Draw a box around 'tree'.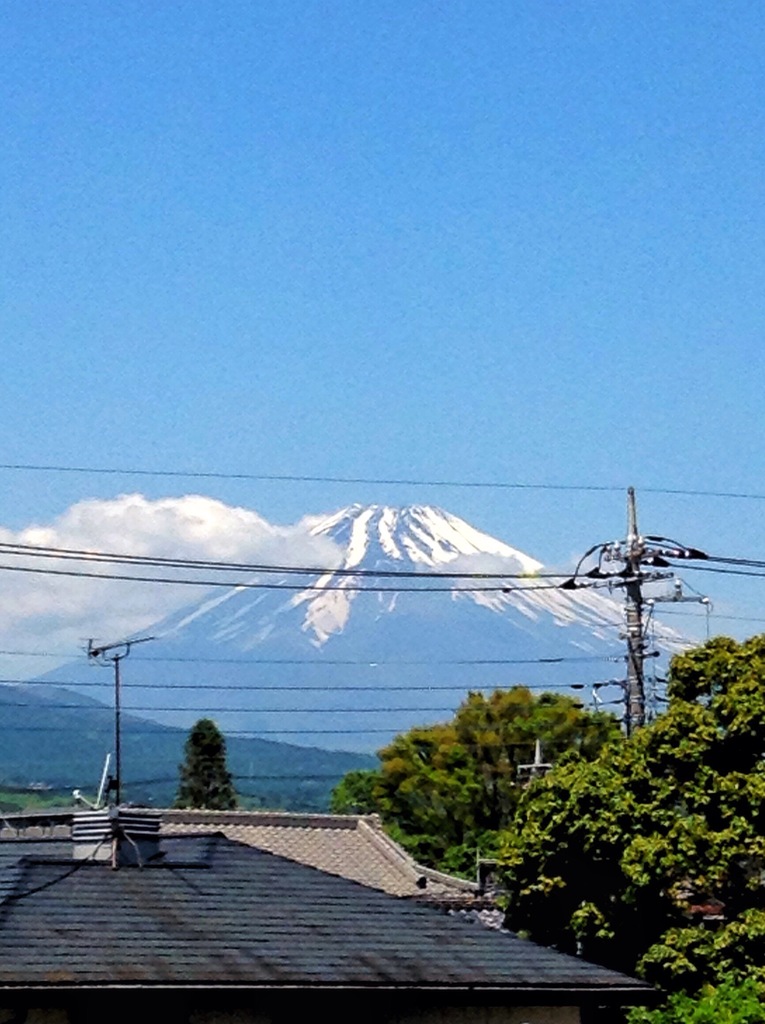
<box>449,615,761,947</box>.
